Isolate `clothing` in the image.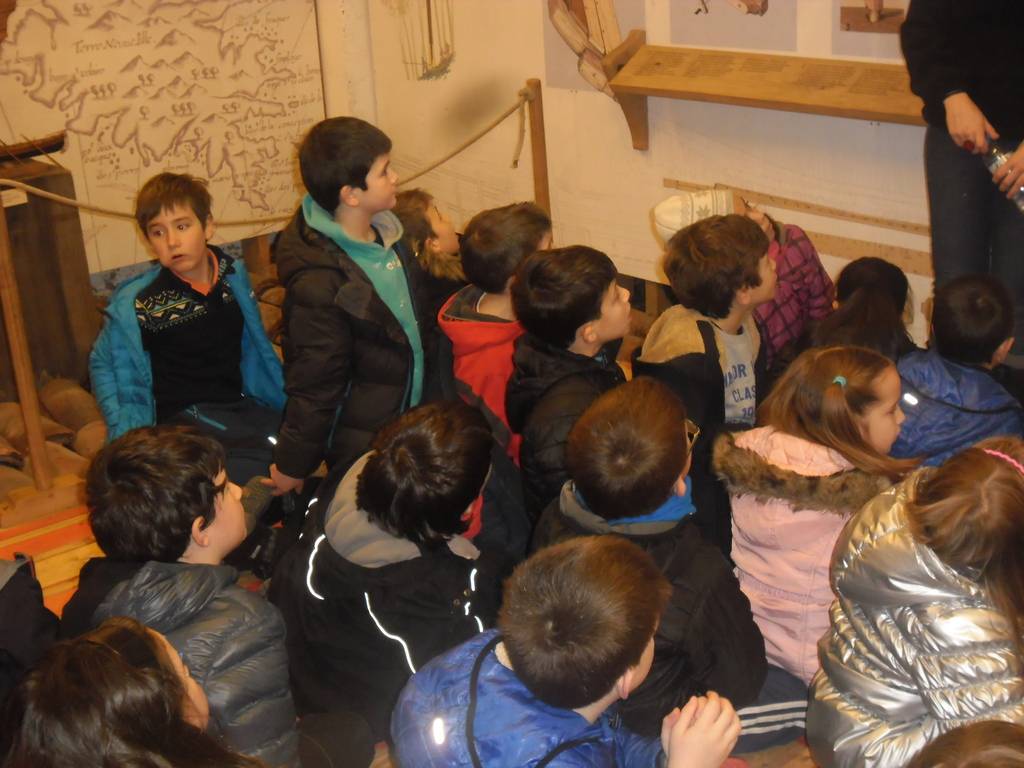
Isolated region: crop(98, 260, 282, 470).
